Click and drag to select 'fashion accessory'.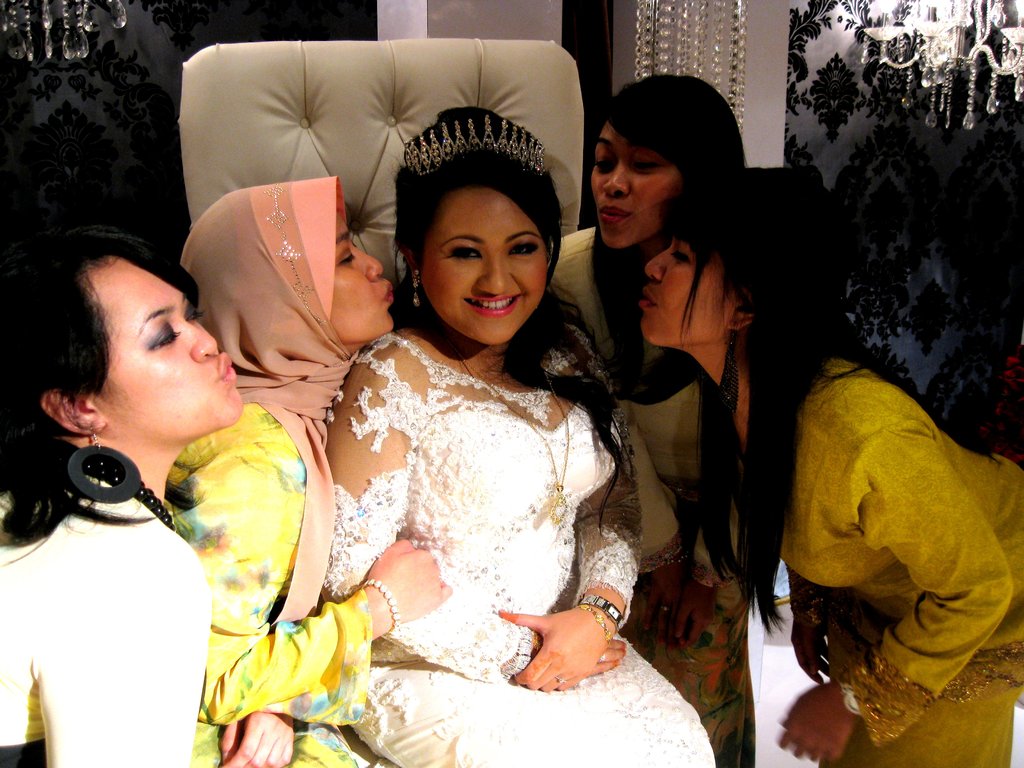
Selection: bbox=(453, 356, 573, 524).
